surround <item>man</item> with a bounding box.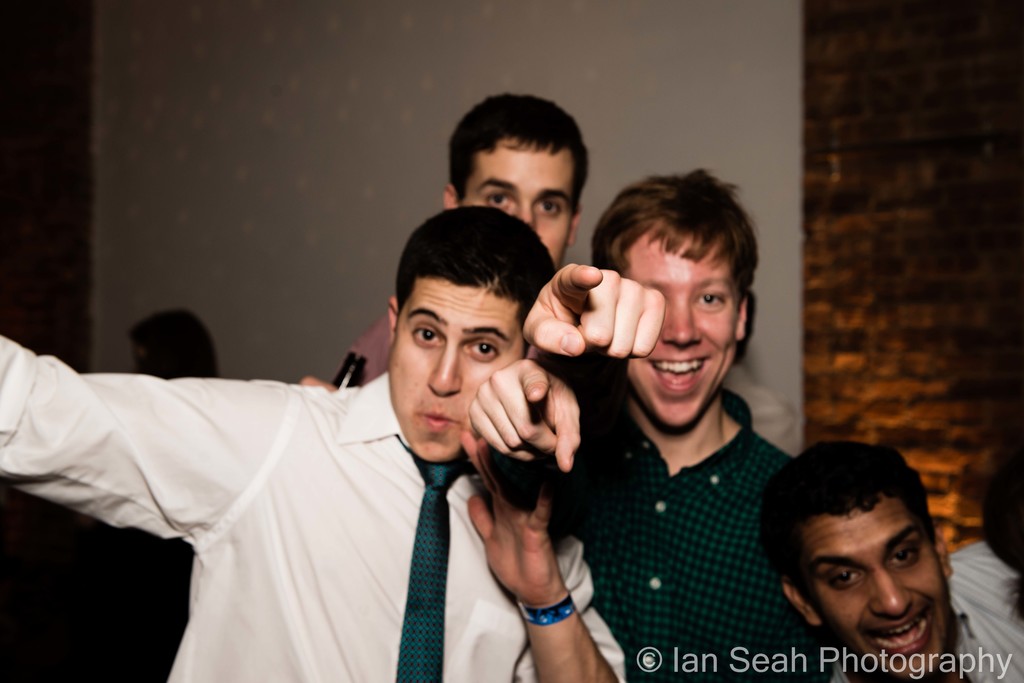
locate(762, 438, 1023, 682).
